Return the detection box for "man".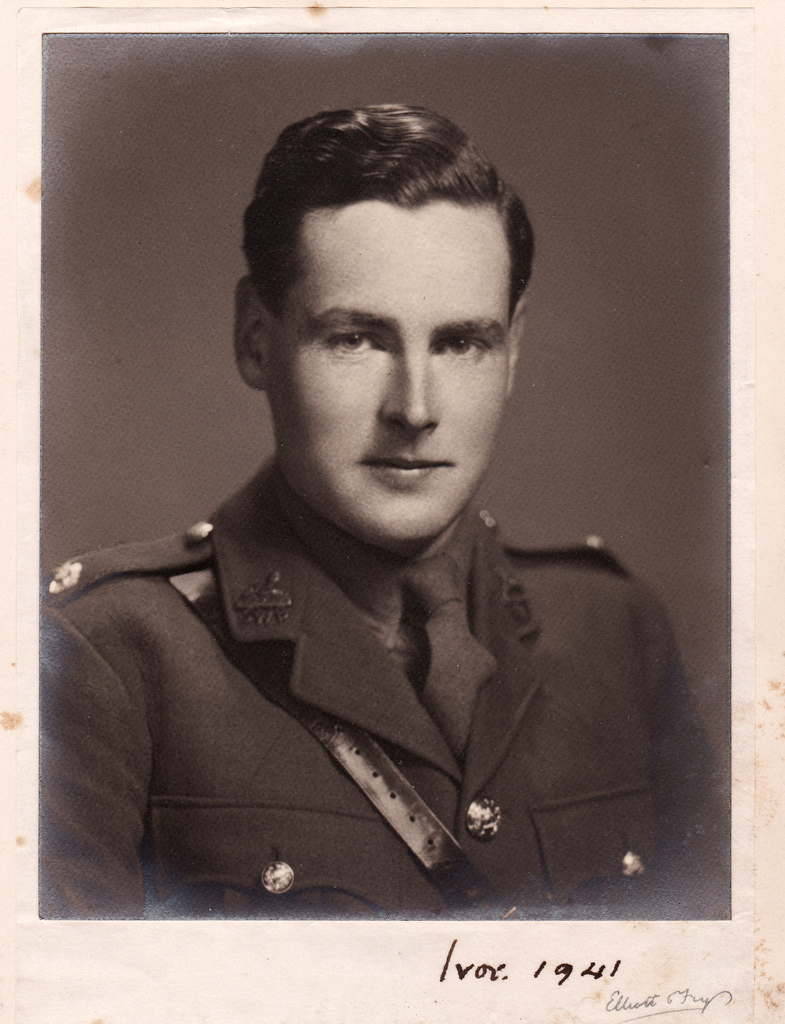
x1=29 y1=113 x2=708 y2=879.
